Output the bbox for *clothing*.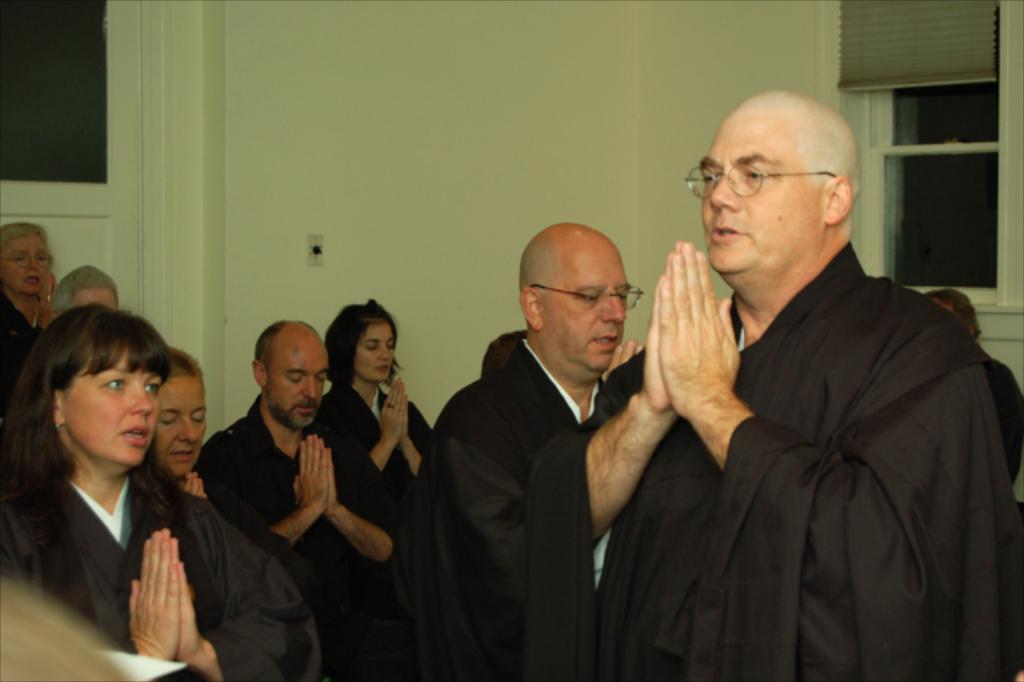
l=0, t=287, r=45, b=408.
